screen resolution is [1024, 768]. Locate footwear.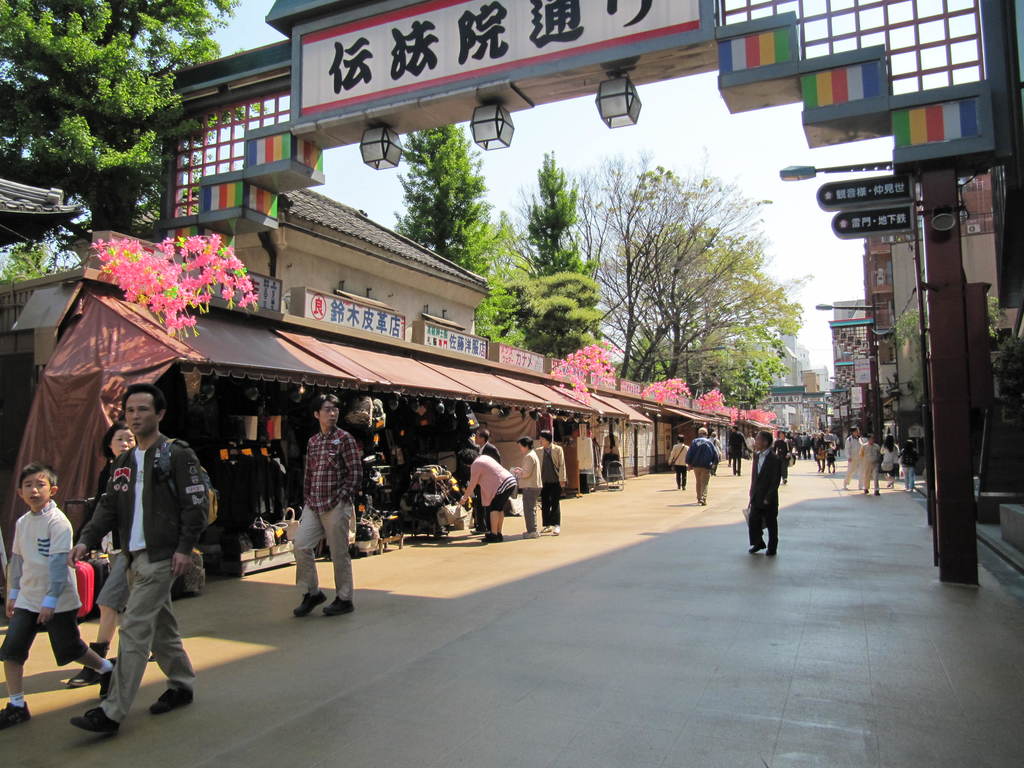
bbox=[521, 531, 536, 537].
